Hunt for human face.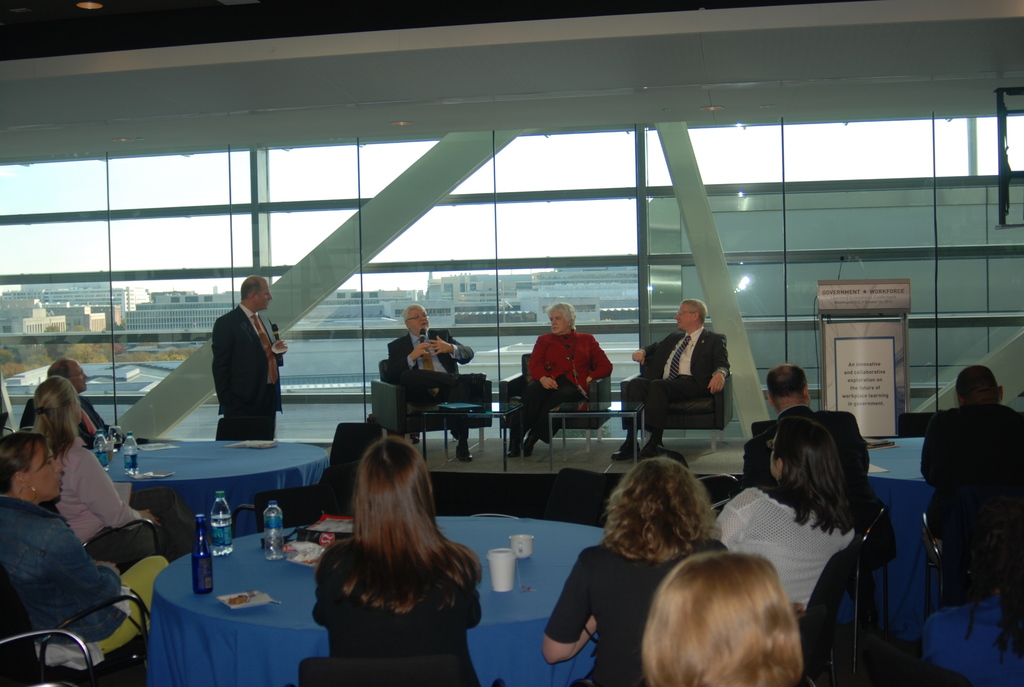
Hunted down at [550,312,568,333].
